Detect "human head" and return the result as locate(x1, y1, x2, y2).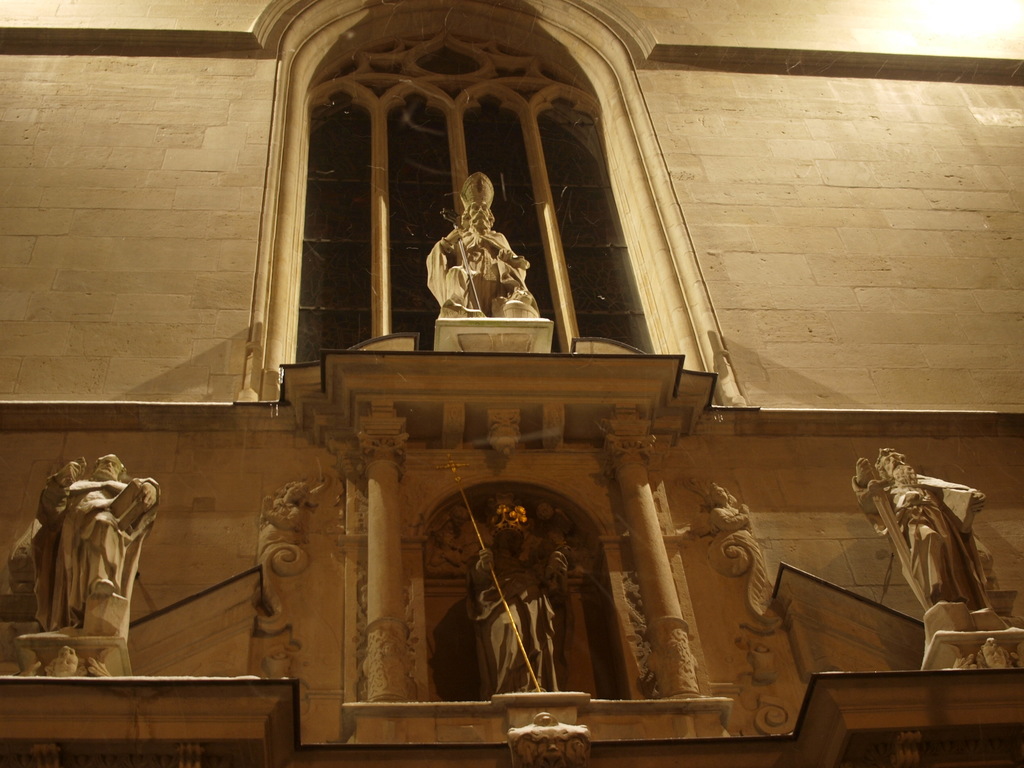
locate(463, 201, 497, 227).
